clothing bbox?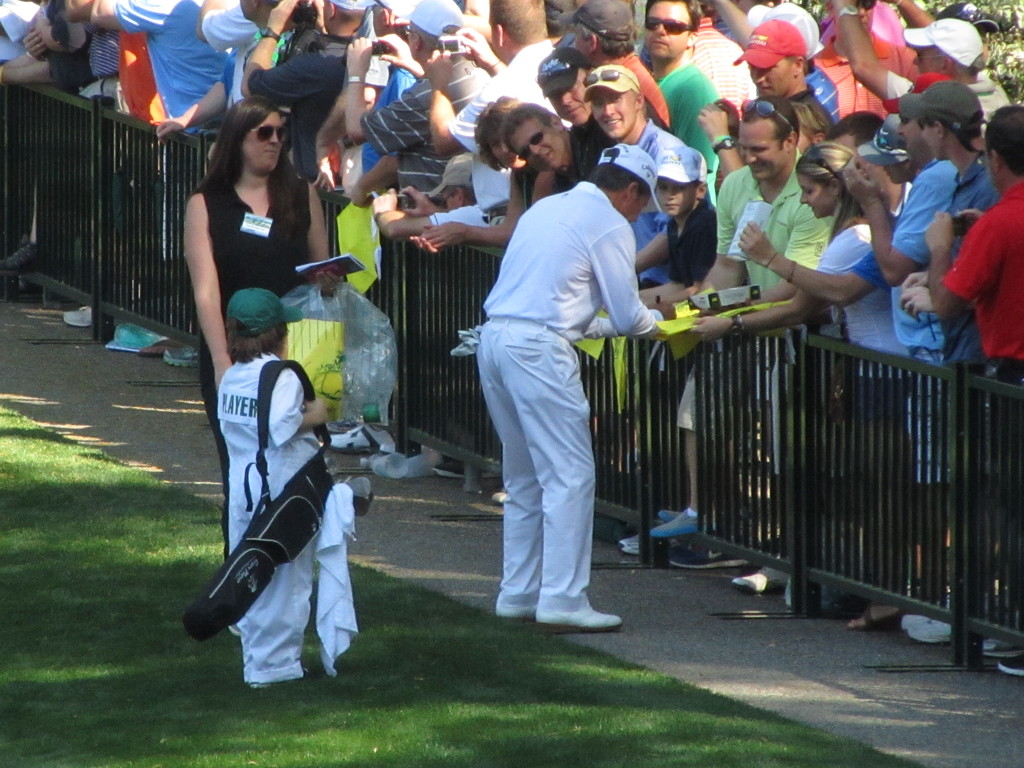
<region>216, 349, 321, 655</region>
